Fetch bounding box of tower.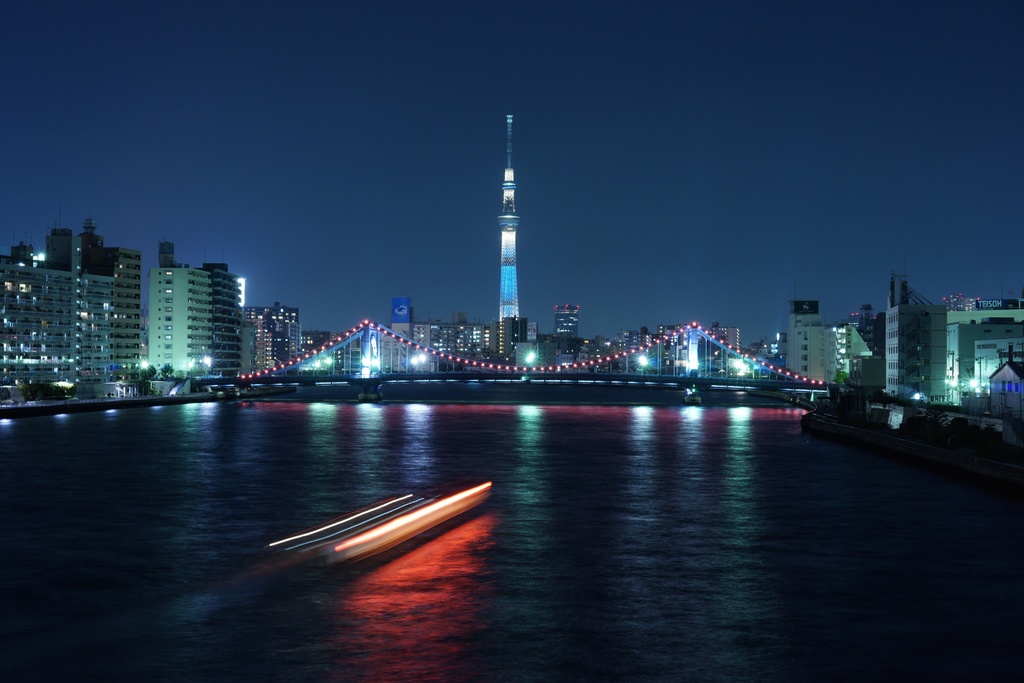
Bbox: Rect(884, 264, 927, 402).
